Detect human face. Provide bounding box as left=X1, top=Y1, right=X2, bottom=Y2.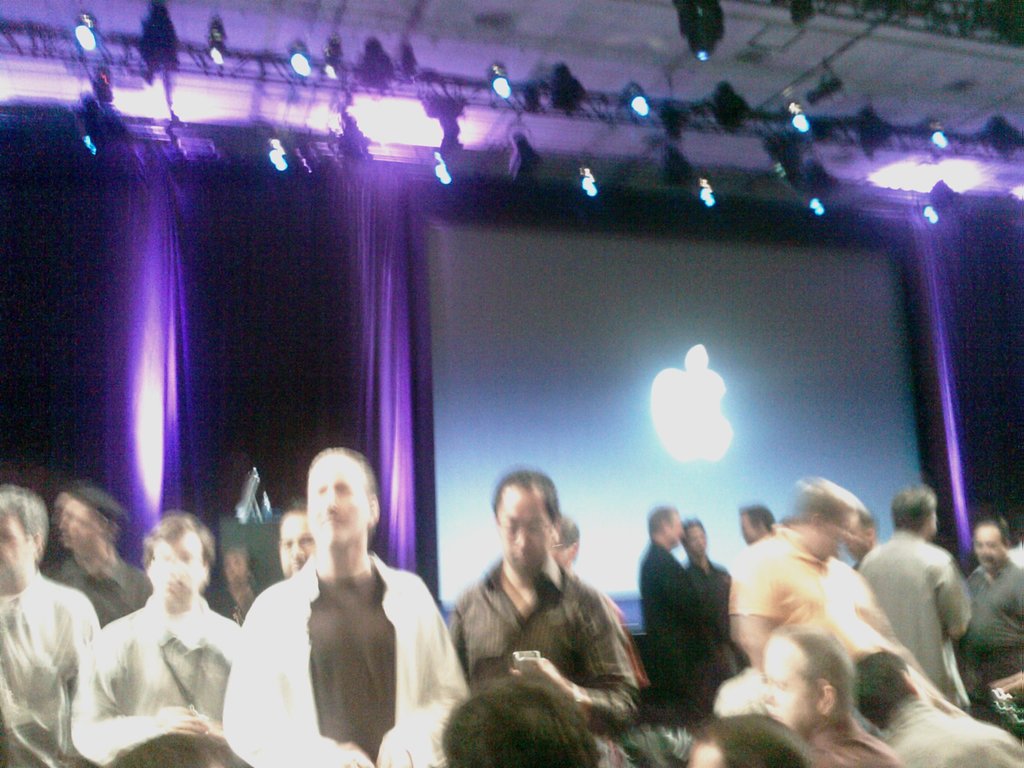
left=495, top=492, right=551, bottom=572.
